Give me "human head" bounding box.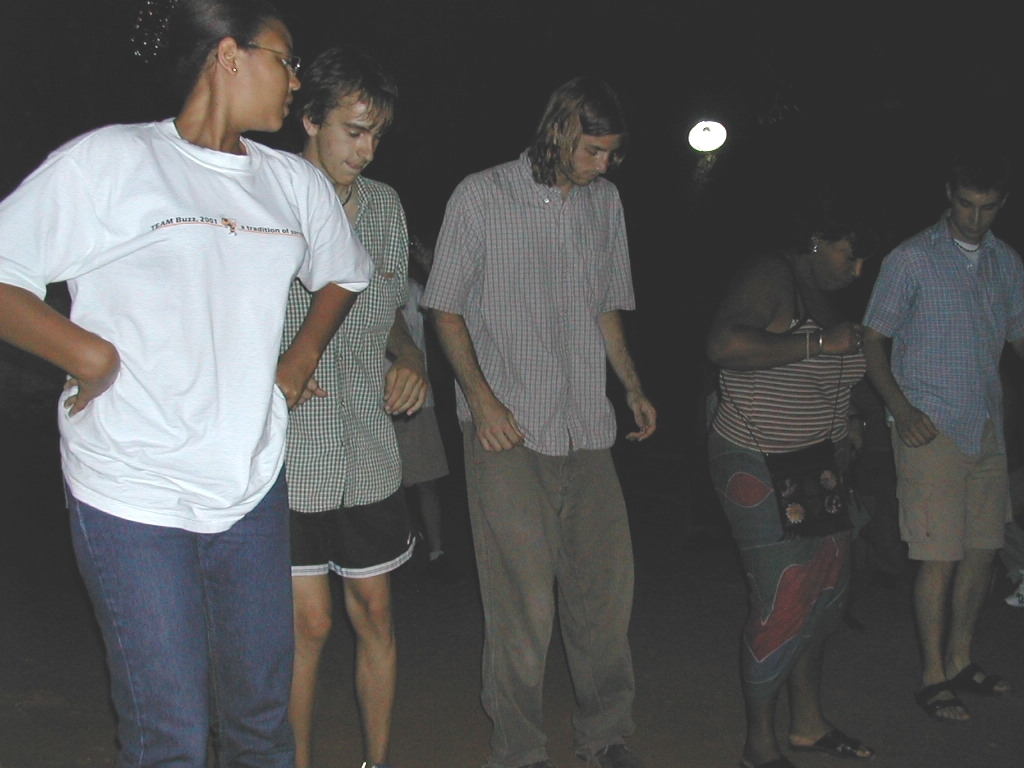
crop(544, 72, 628, 190).
